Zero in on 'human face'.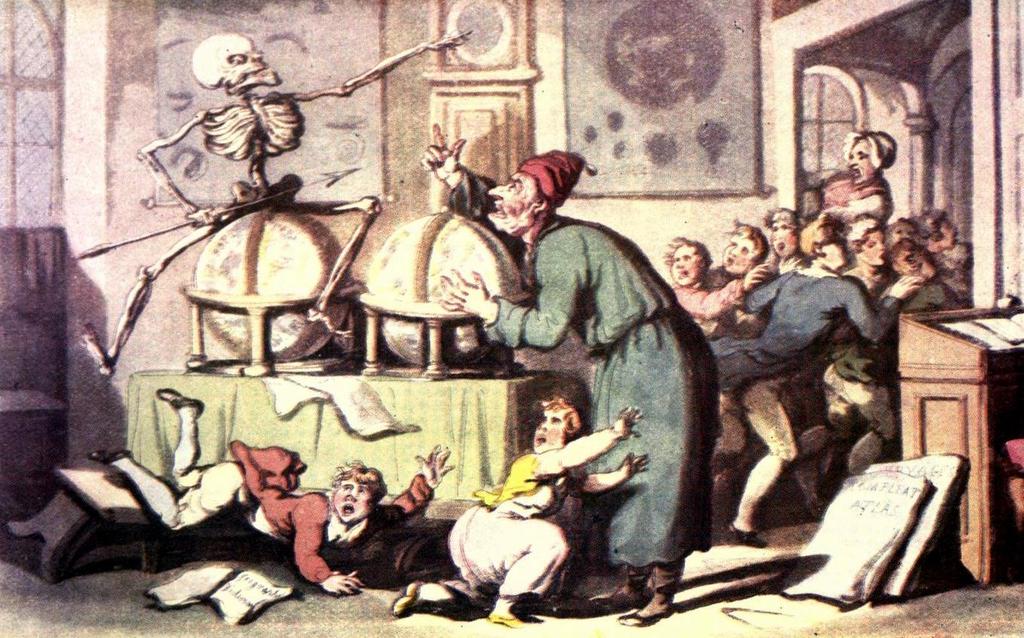
Zeroed in: x1=535 y1=412 x2=561 y2=456.
